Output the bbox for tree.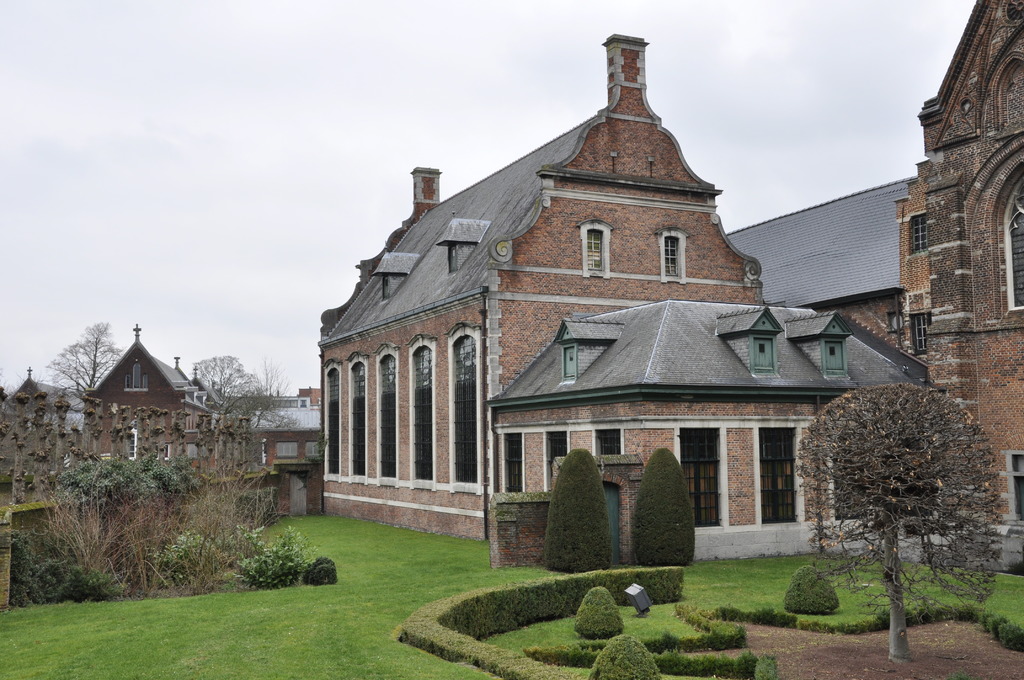
box=[231, 361, 281, 426].
